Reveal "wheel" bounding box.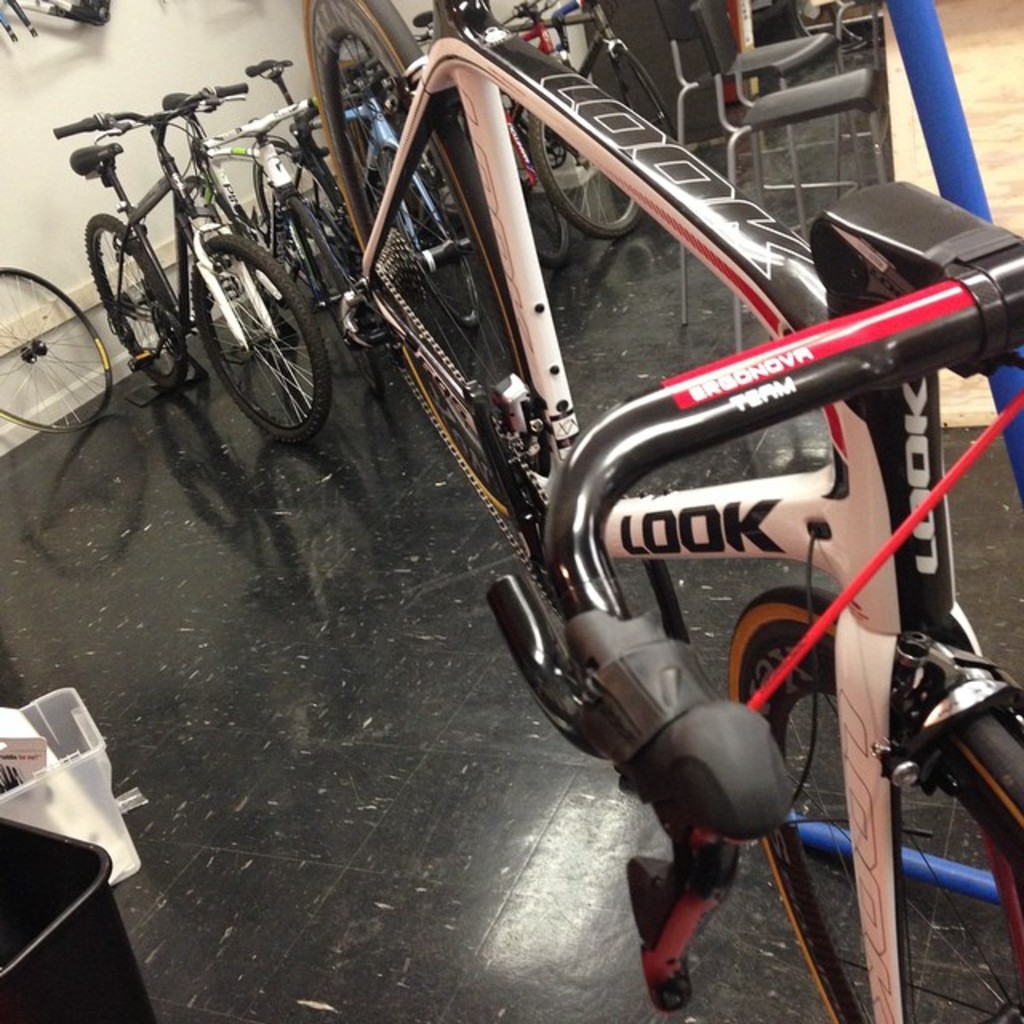
Revealed: 0 264 96 408.
